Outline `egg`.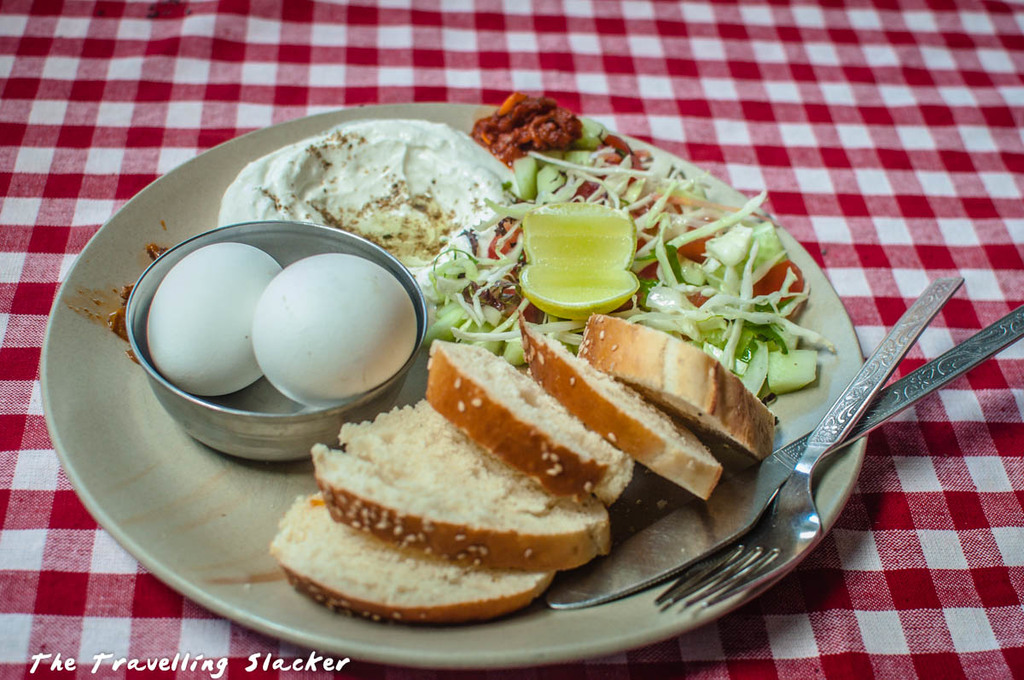
Outline: [145,240,290,395].
